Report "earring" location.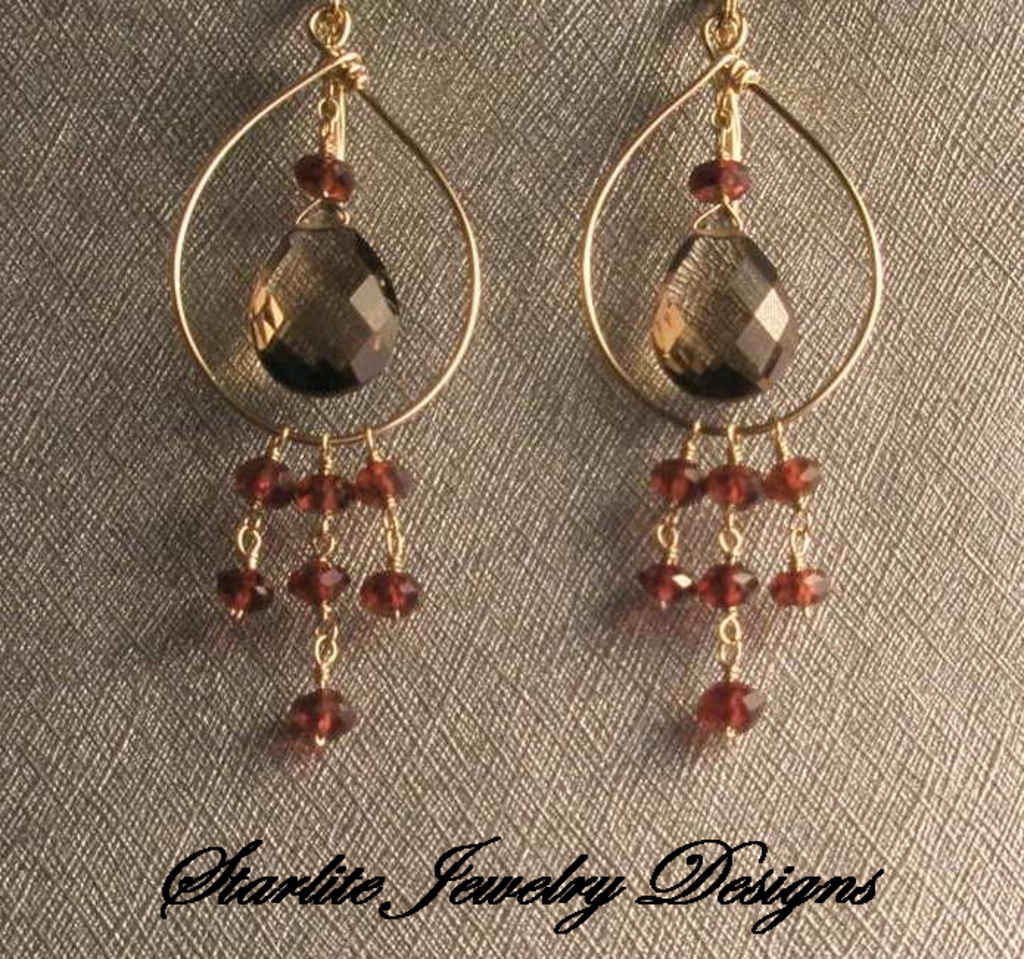
Report: 581:0:888:747.
